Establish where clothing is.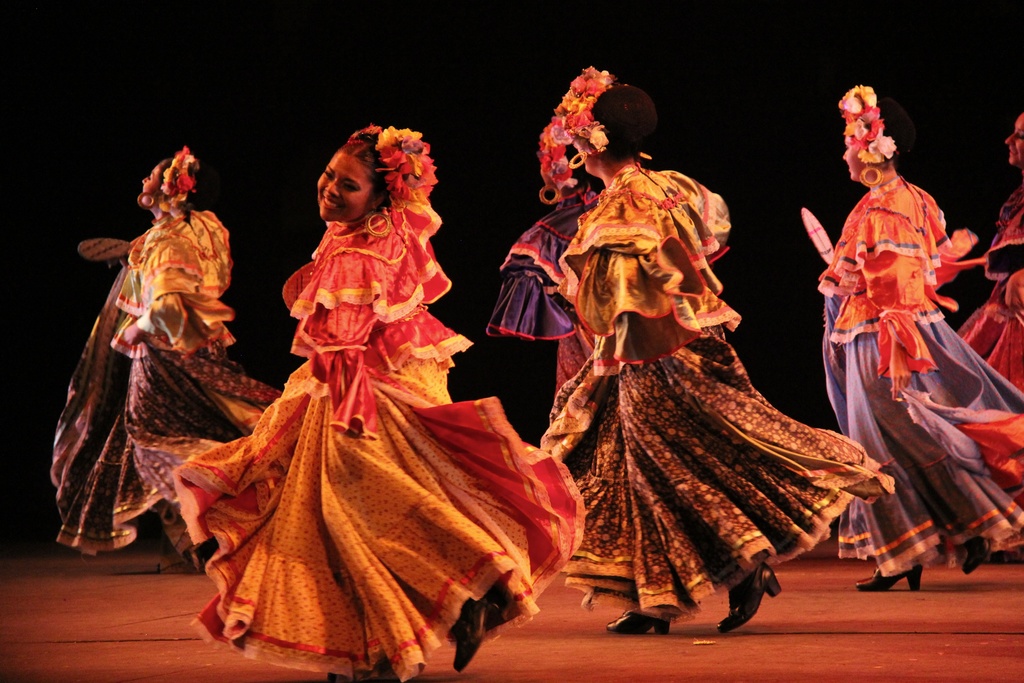
Established at [left=817, top=170, right=1023, bottom=573].
